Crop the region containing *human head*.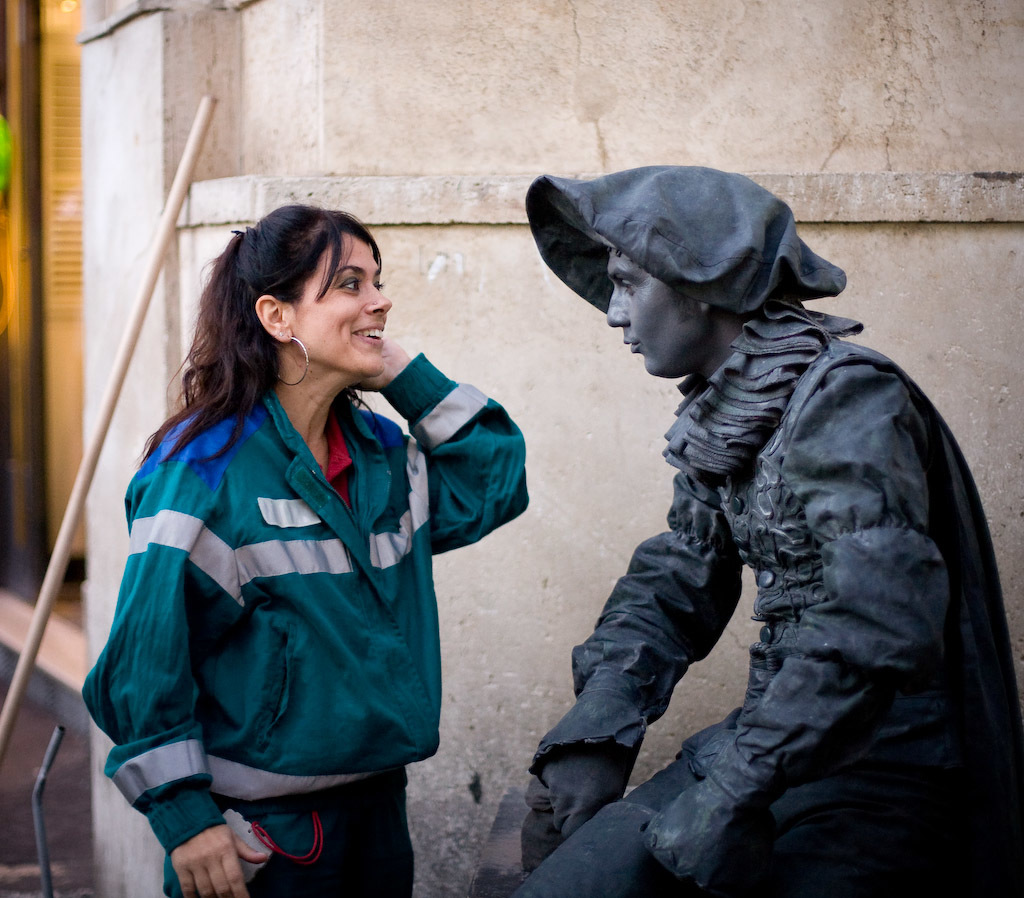
Crop region: left=604, top=171, right=778, bottom=379.
